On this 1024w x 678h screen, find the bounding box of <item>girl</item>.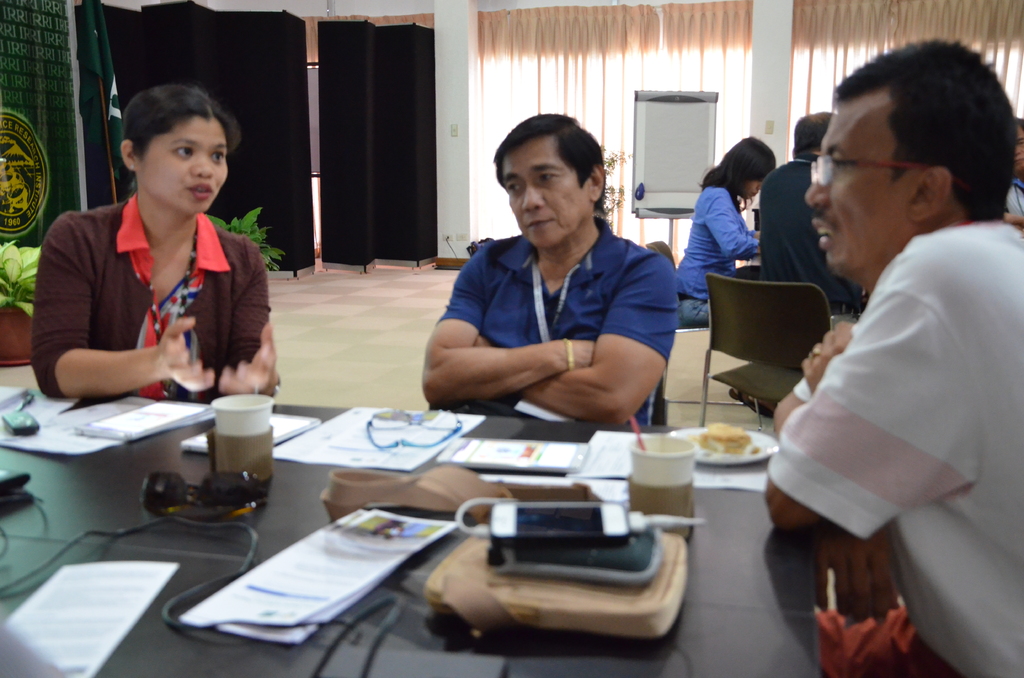
Bounding box: l=675, t=133, r=776, b=300.
